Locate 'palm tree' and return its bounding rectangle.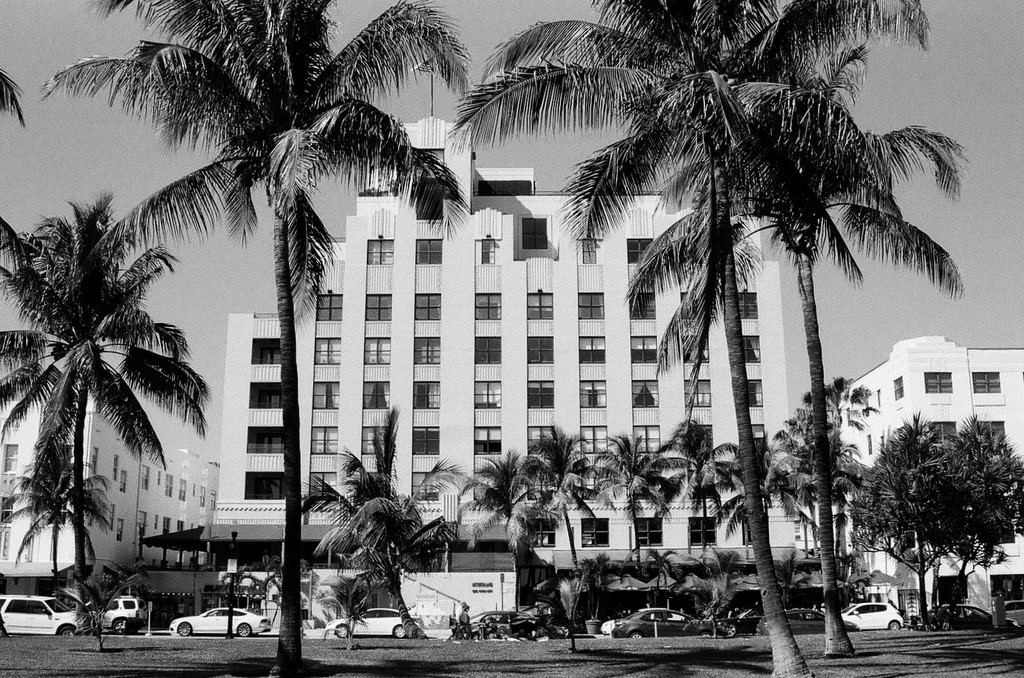
650:419:724:596.
